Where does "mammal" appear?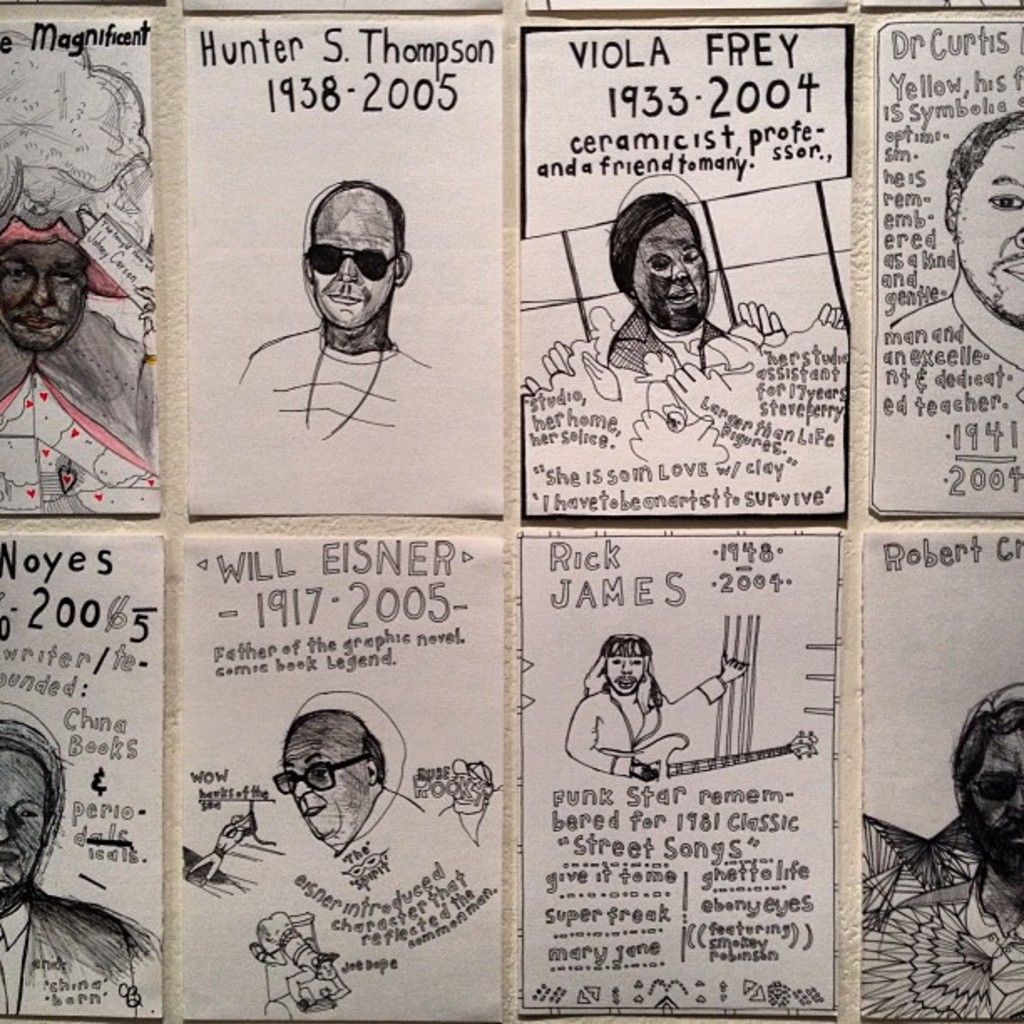
Appears at BBox(602, 186, 756, 373).
